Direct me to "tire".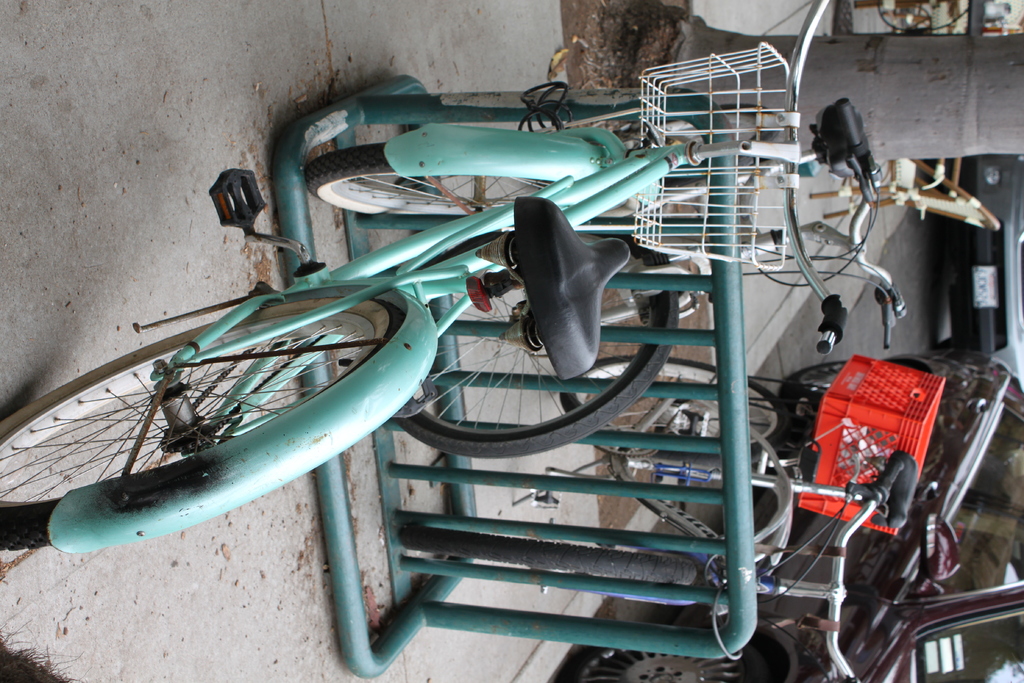
Direction: <box>0,294,404,553</box>.
